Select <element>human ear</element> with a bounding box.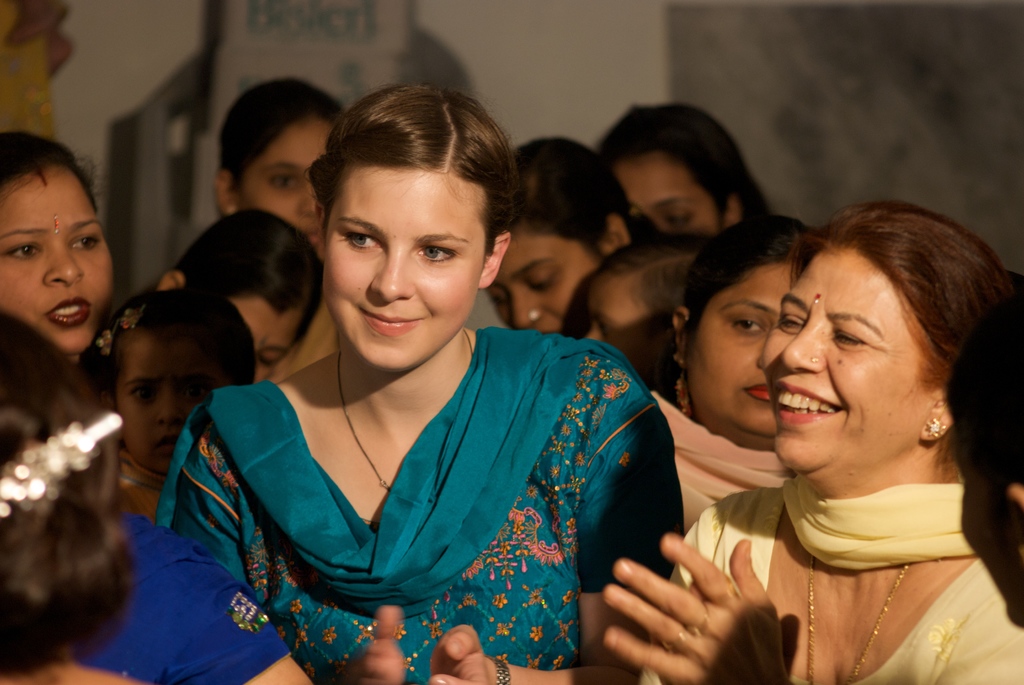
Rect(920, 388, 954, 443).
